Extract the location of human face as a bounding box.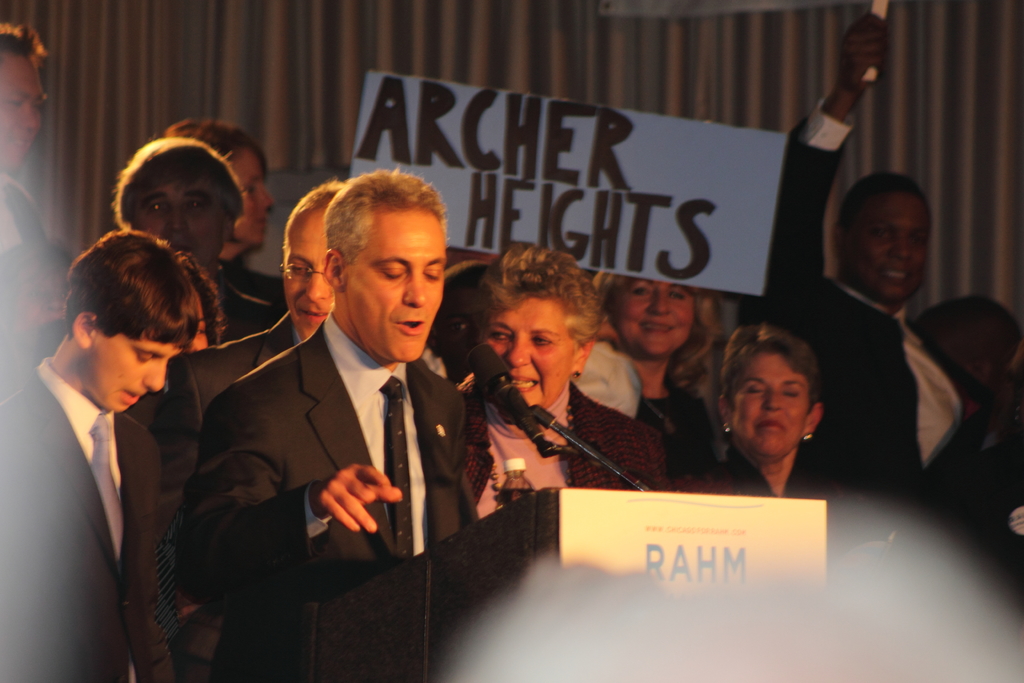
rect(79, 342, 184, 413).
